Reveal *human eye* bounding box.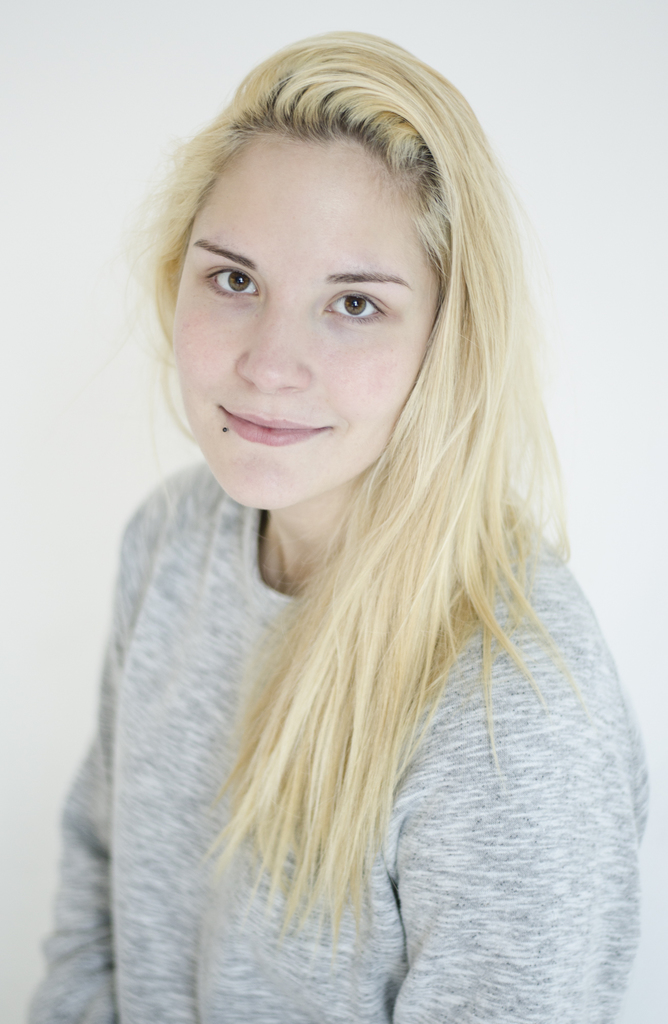
Revealed: 314, 273, 407, 330.
